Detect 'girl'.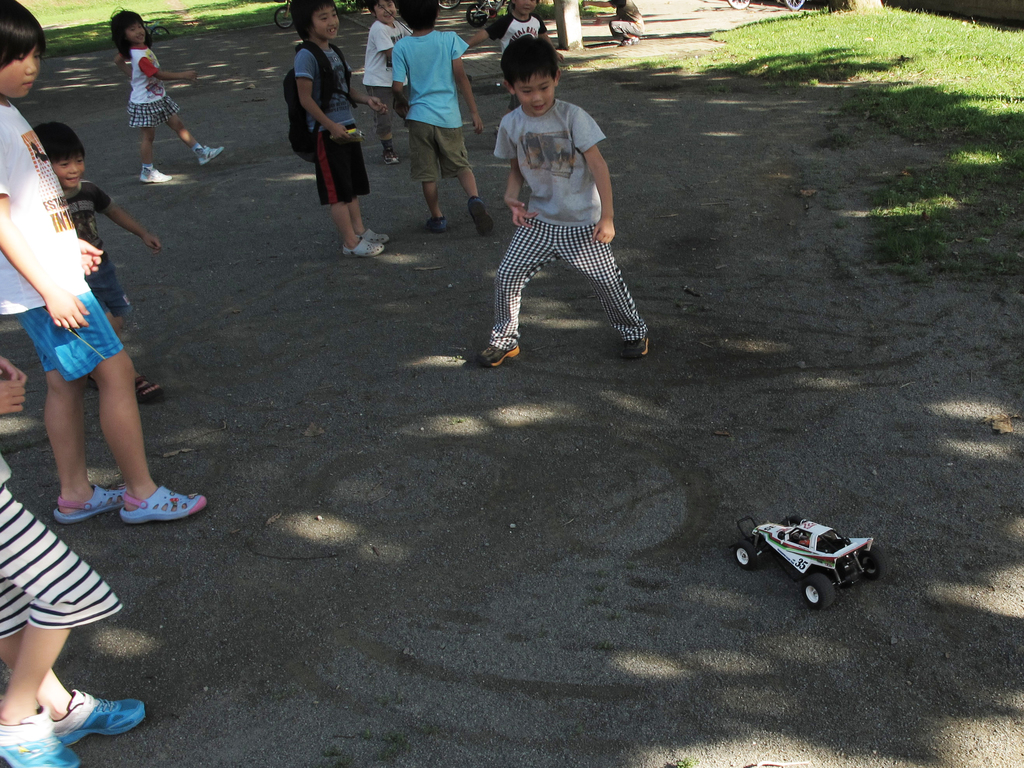
Detected at {"x1": 393, "y1": 0, "x2": 494, "y2": 235}.
